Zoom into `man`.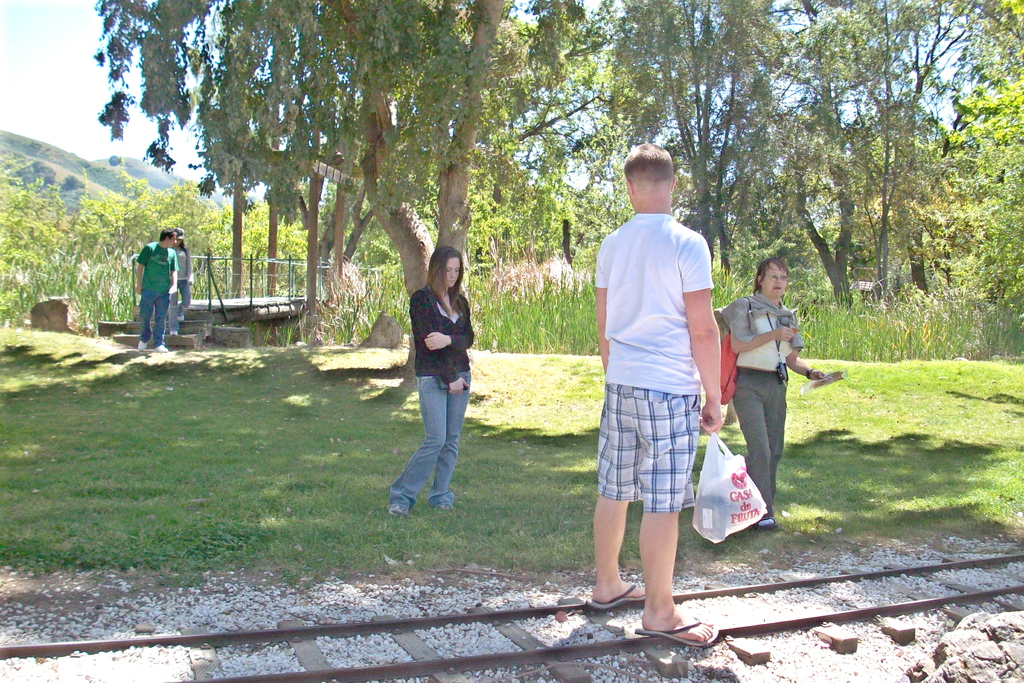
Zoom target: locate(135, 226, 178, 352).
